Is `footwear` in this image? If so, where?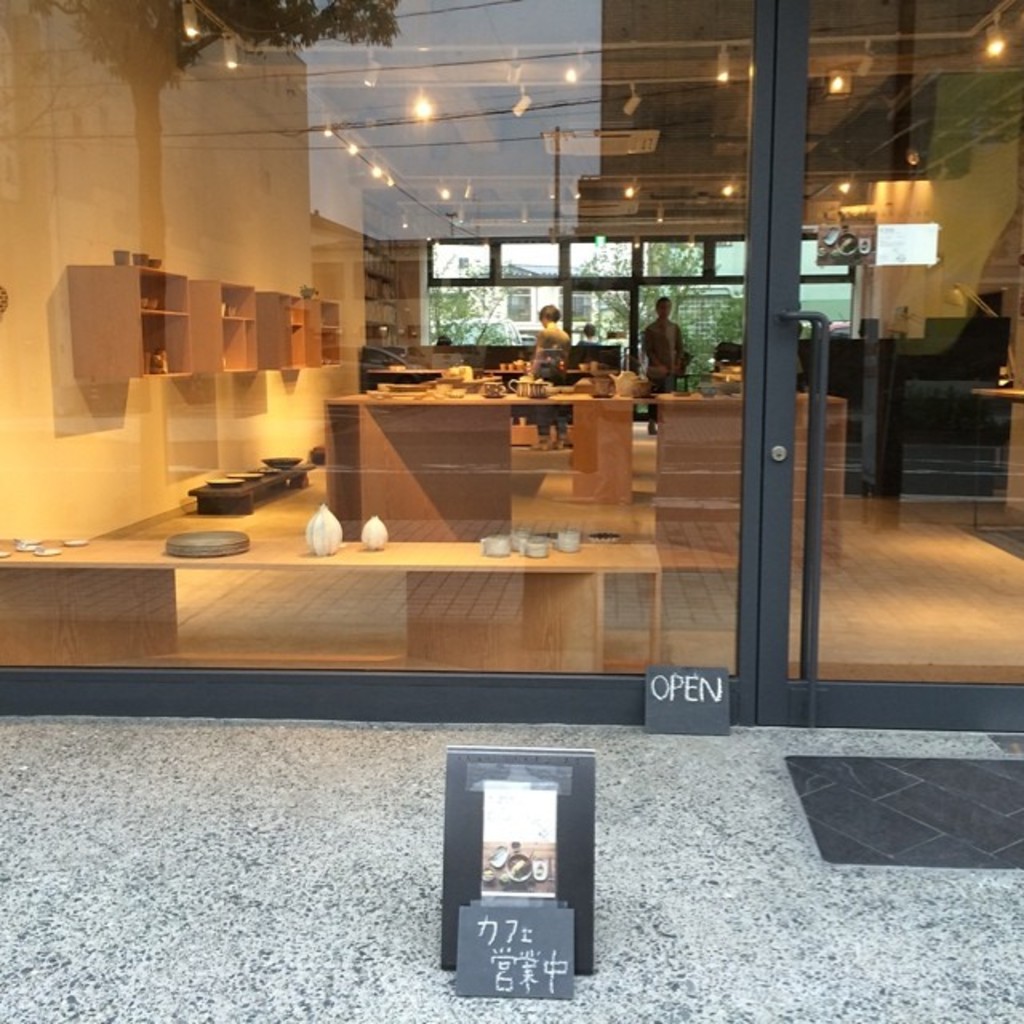
Yes, at <region>531, 434, 552, 453</region>.
